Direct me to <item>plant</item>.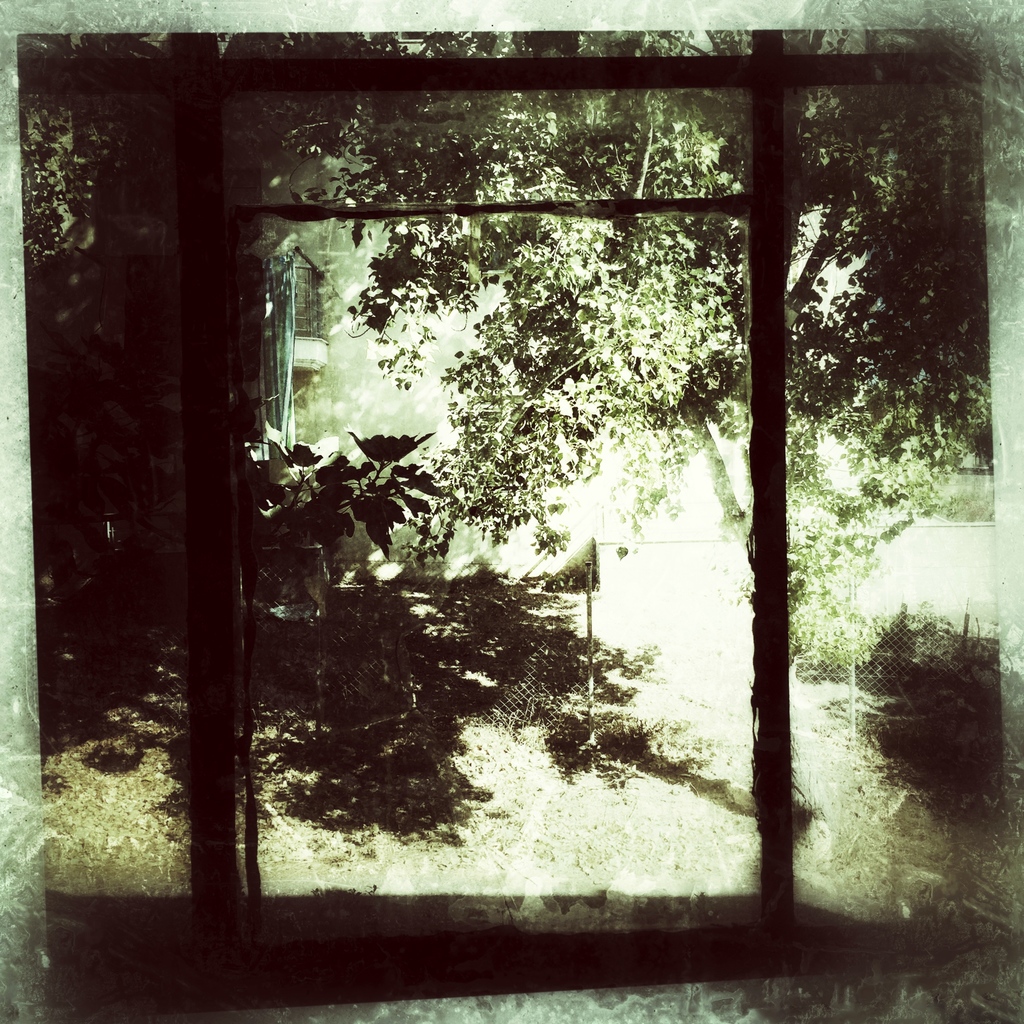
Direction: Rect(251, 420, 442, 567).
